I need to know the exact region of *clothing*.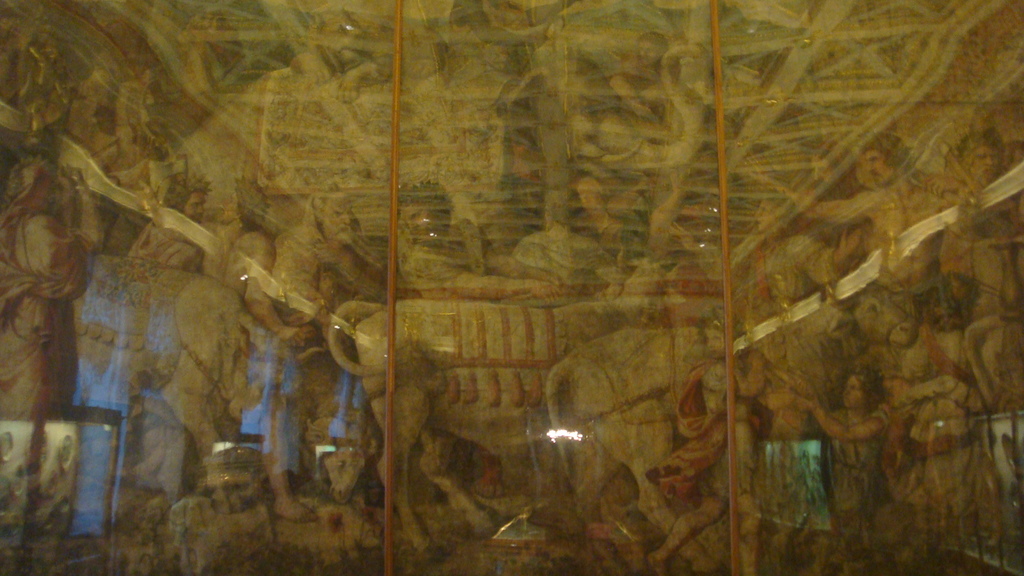
Region: crop(648, 352, 765, 501).
